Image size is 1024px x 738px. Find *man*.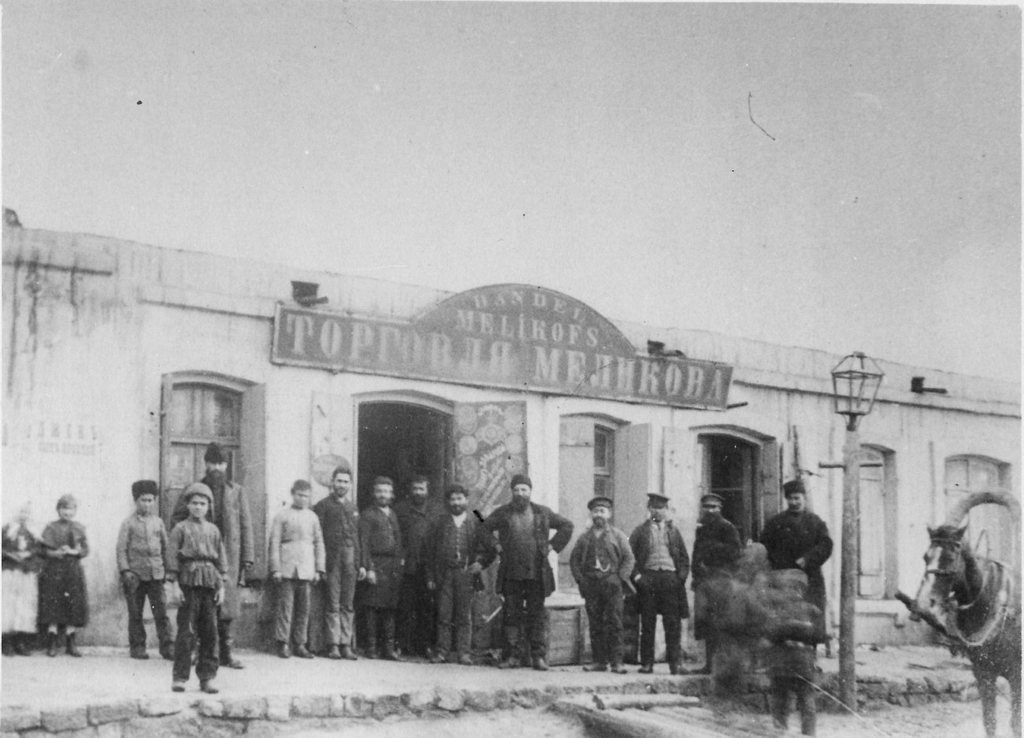
select_region(311, 462, 366, 658).
